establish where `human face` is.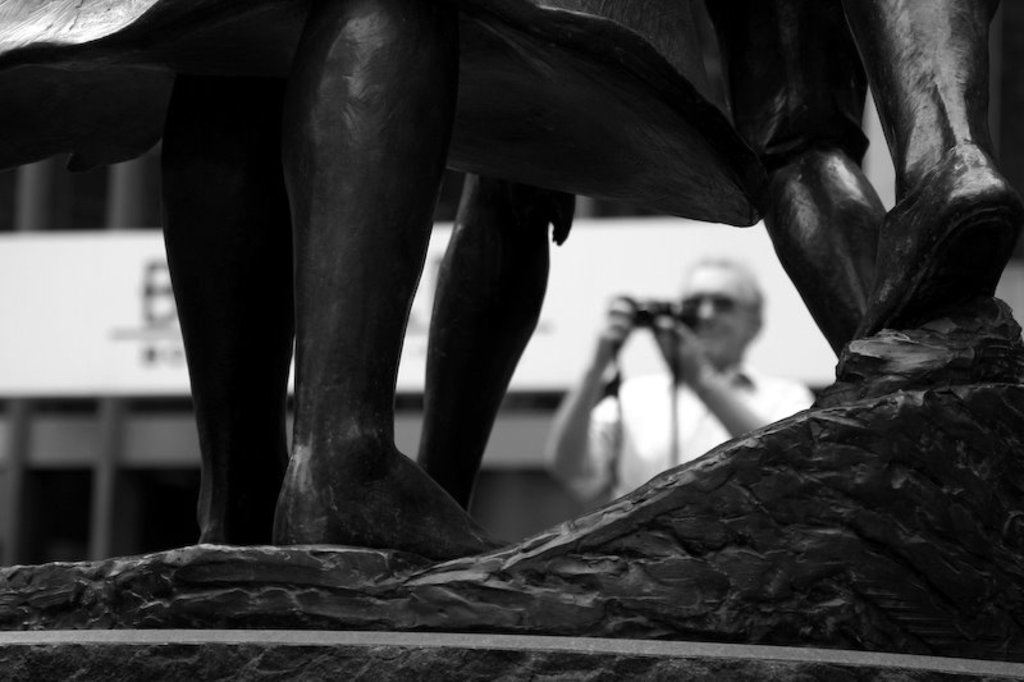
Established at (x1=682, y1=265, x2=748, y2=358).
